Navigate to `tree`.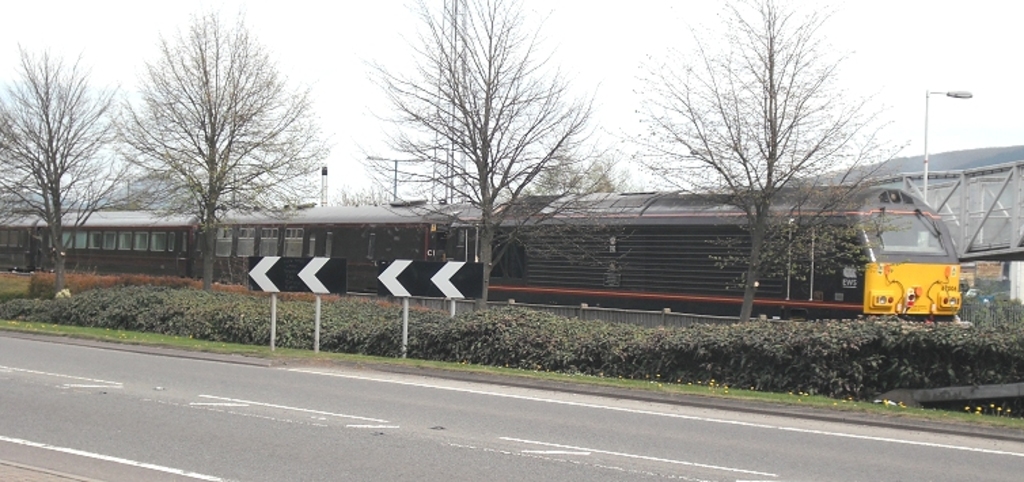
Navigation target: bbox=[612, 0, 907, 327].
